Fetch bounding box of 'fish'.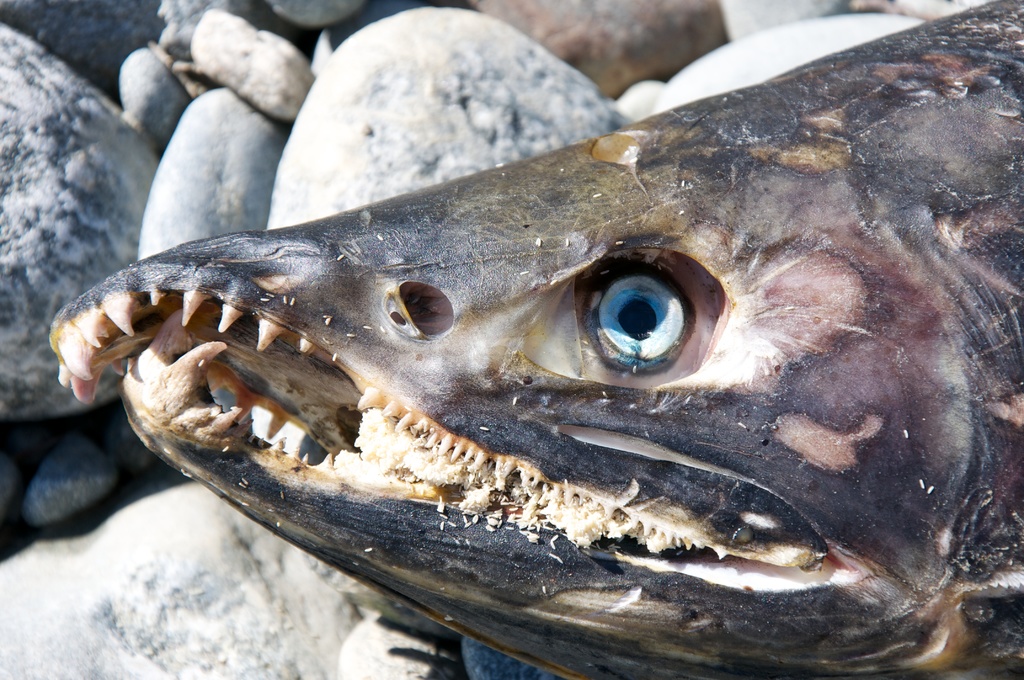
Bbox: crop(54, 3, 1003, 654).
